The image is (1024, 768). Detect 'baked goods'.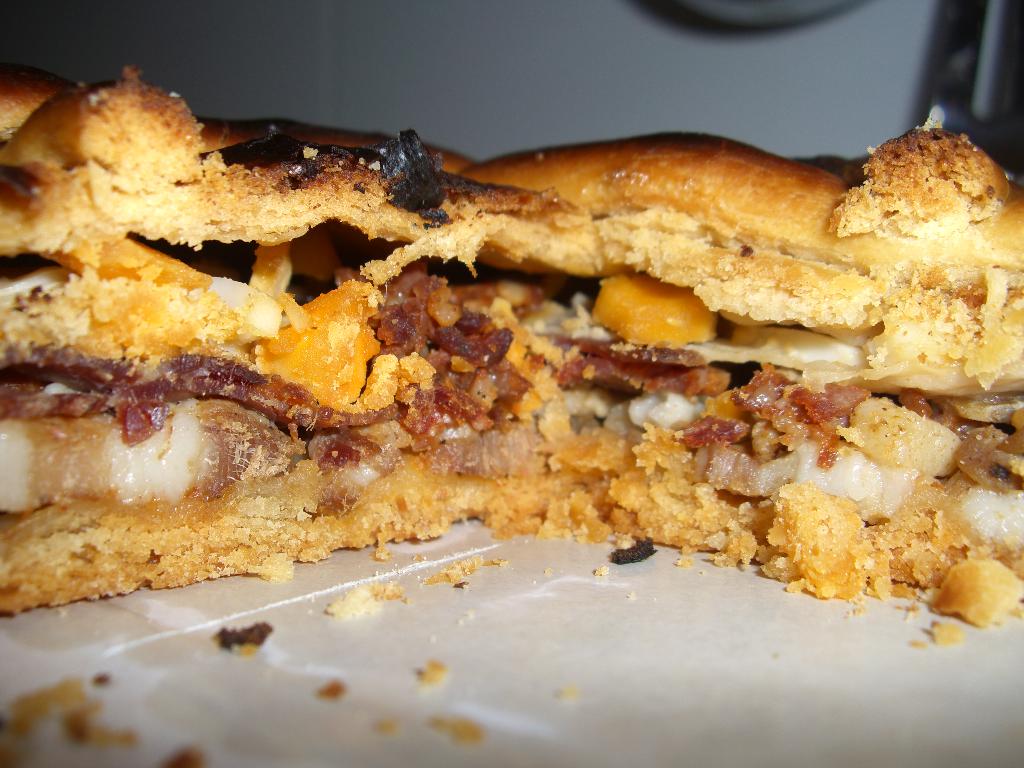
Detection: box(0, 57, 1023, 627).
